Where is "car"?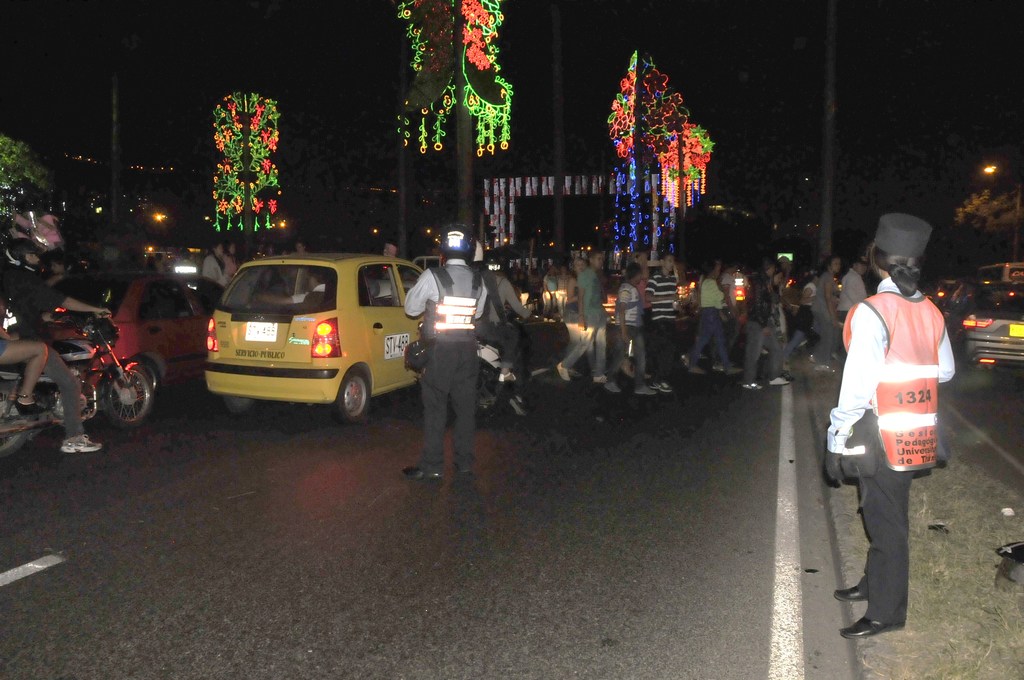
{"x1": 945, "y1": 260, "x2": 1023, "y2": 389}.
